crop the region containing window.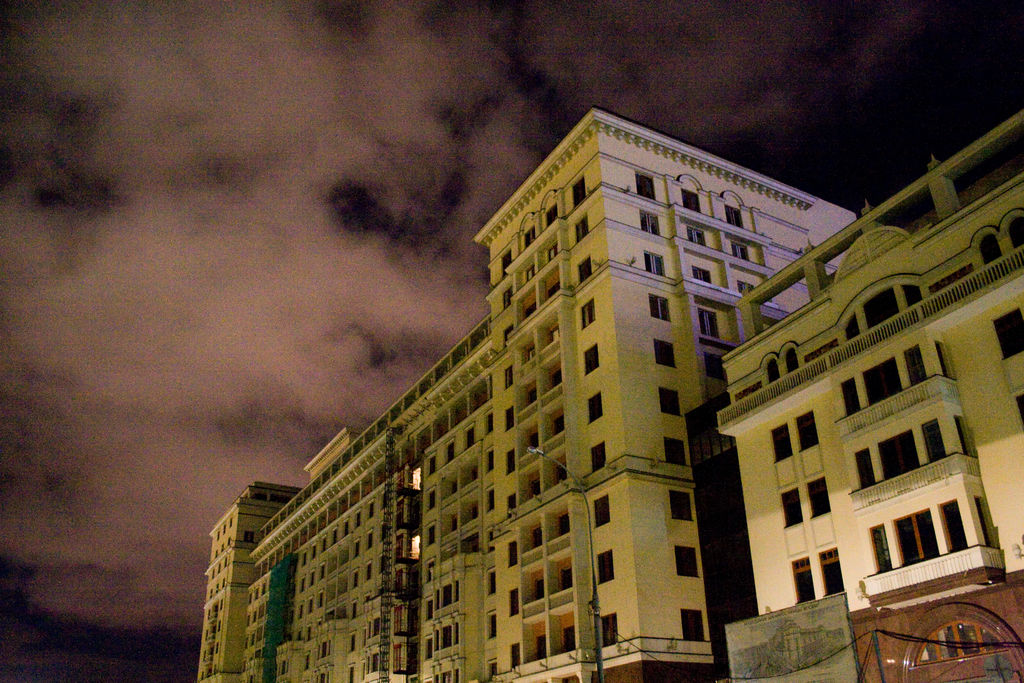
Crop region: l=692, t=267, r=708, b=283.
